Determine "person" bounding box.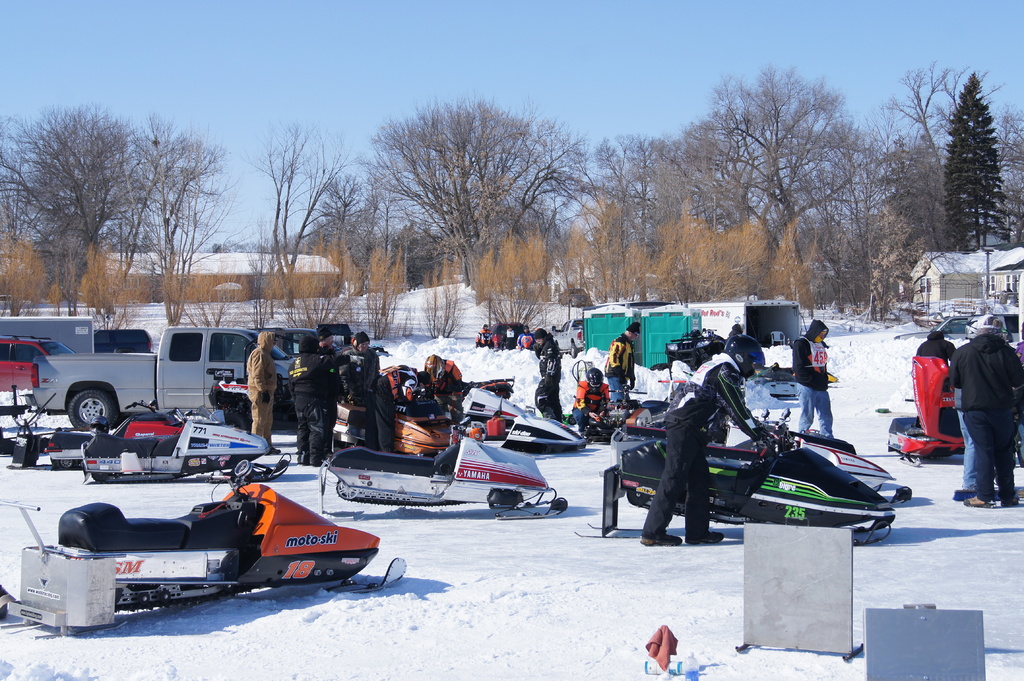
Determined: BBox(533, 327, 566, 426).
